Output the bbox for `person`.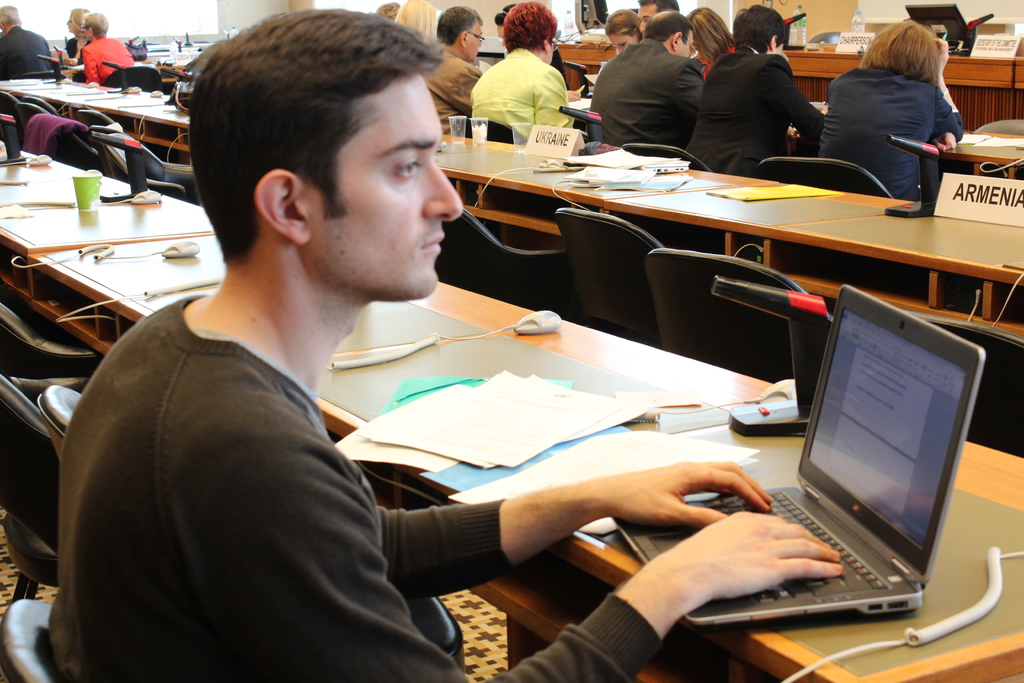
<box>467,4,578,142</box>.
